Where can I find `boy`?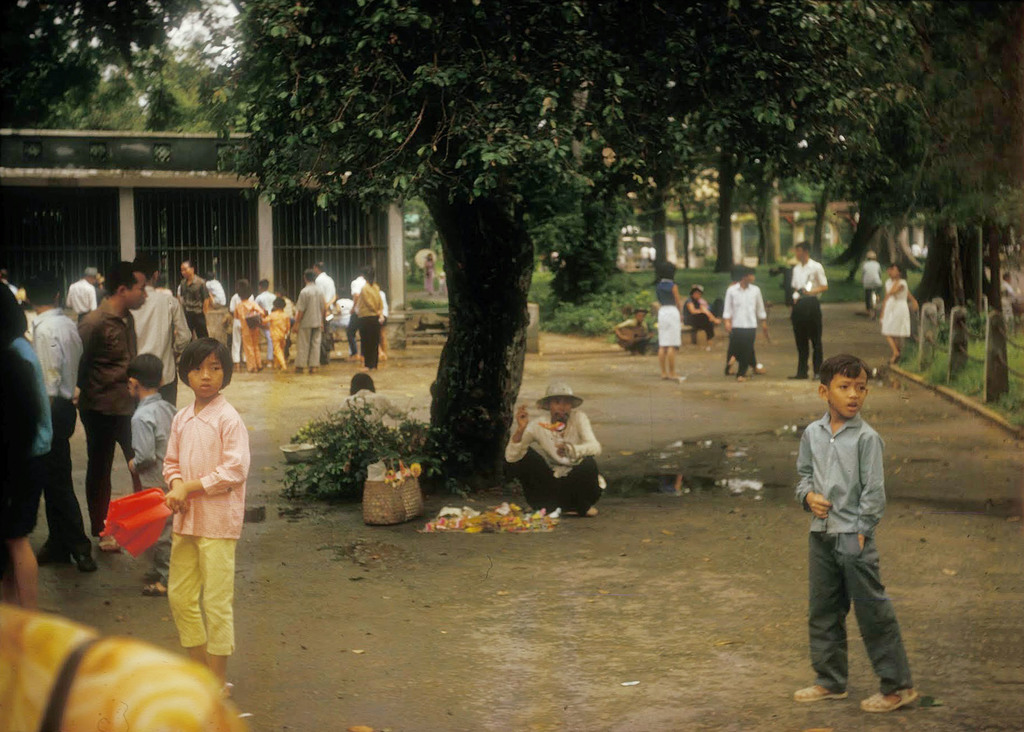
You can find it at (left=255, top=297, right=290, bottom=372).
